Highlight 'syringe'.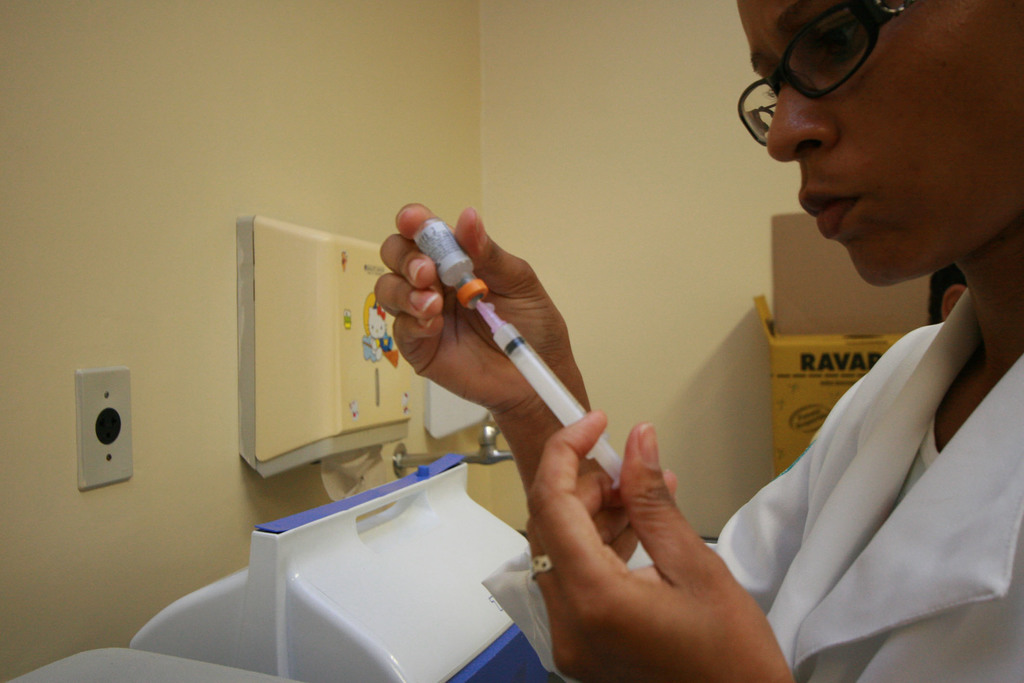
Highlighted region: rect(468, 293, 635, 490).
